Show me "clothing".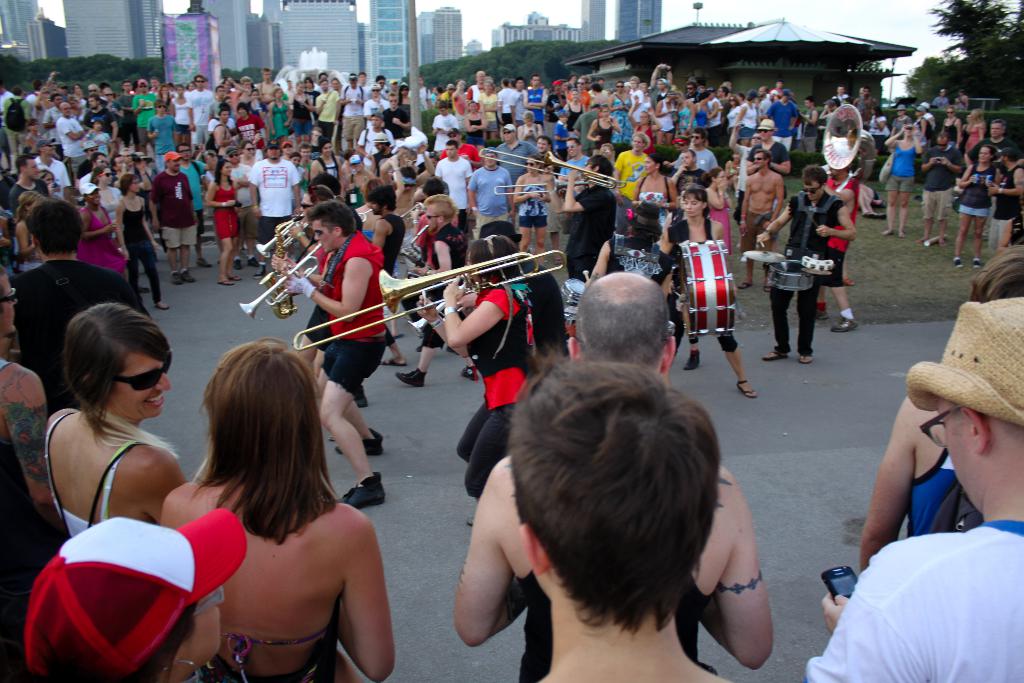
"clothing" is here: (left=345, top=86, right=367, bottom=140).
